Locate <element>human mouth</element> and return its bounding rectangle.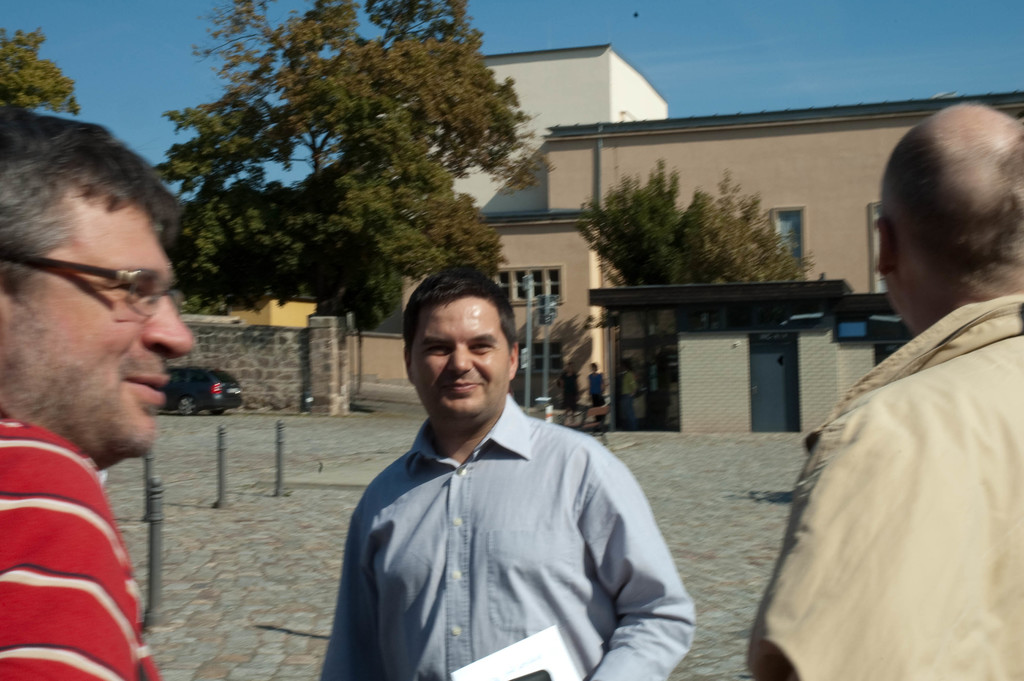
select_region(129, 377, 168, 403).
